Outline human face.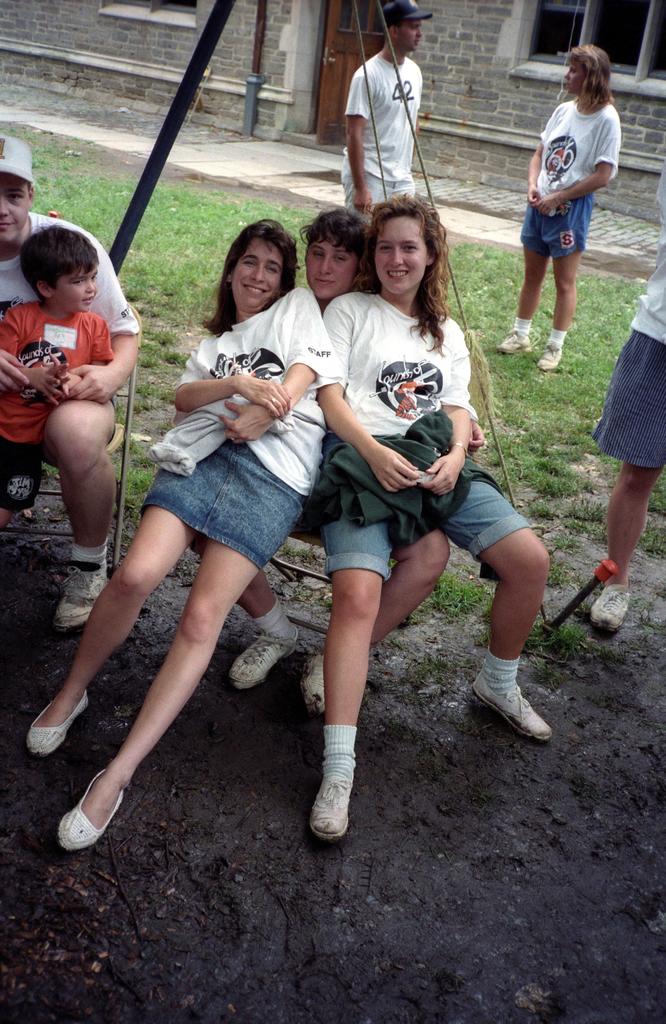
Outline: 230 236 284 307.
